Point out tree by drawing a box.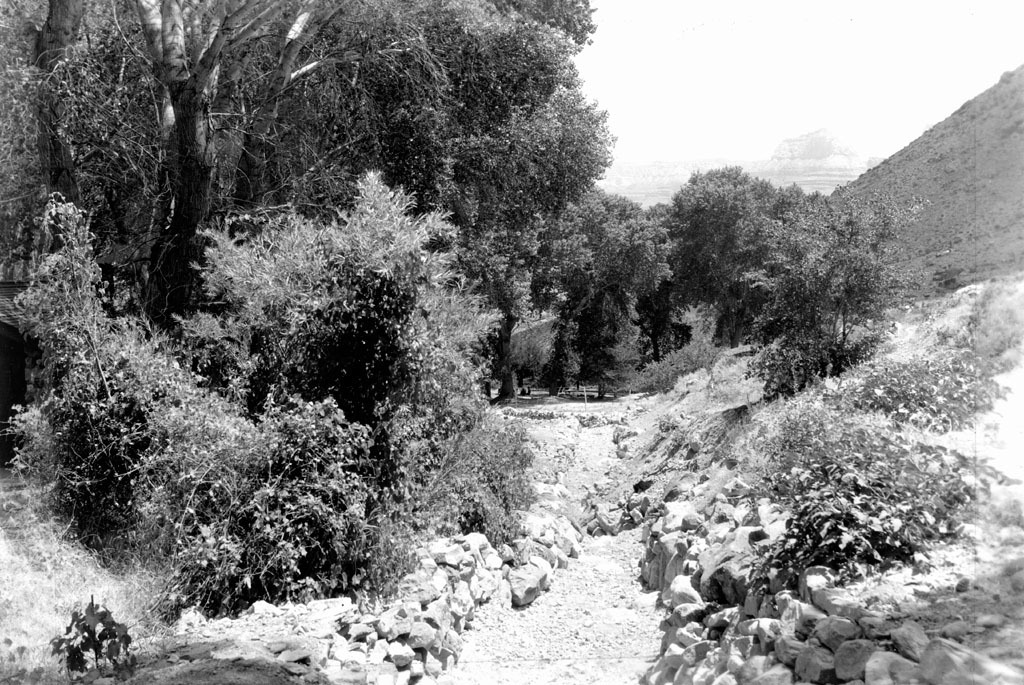
[left=0, top=0, right=131, bottom=381].
